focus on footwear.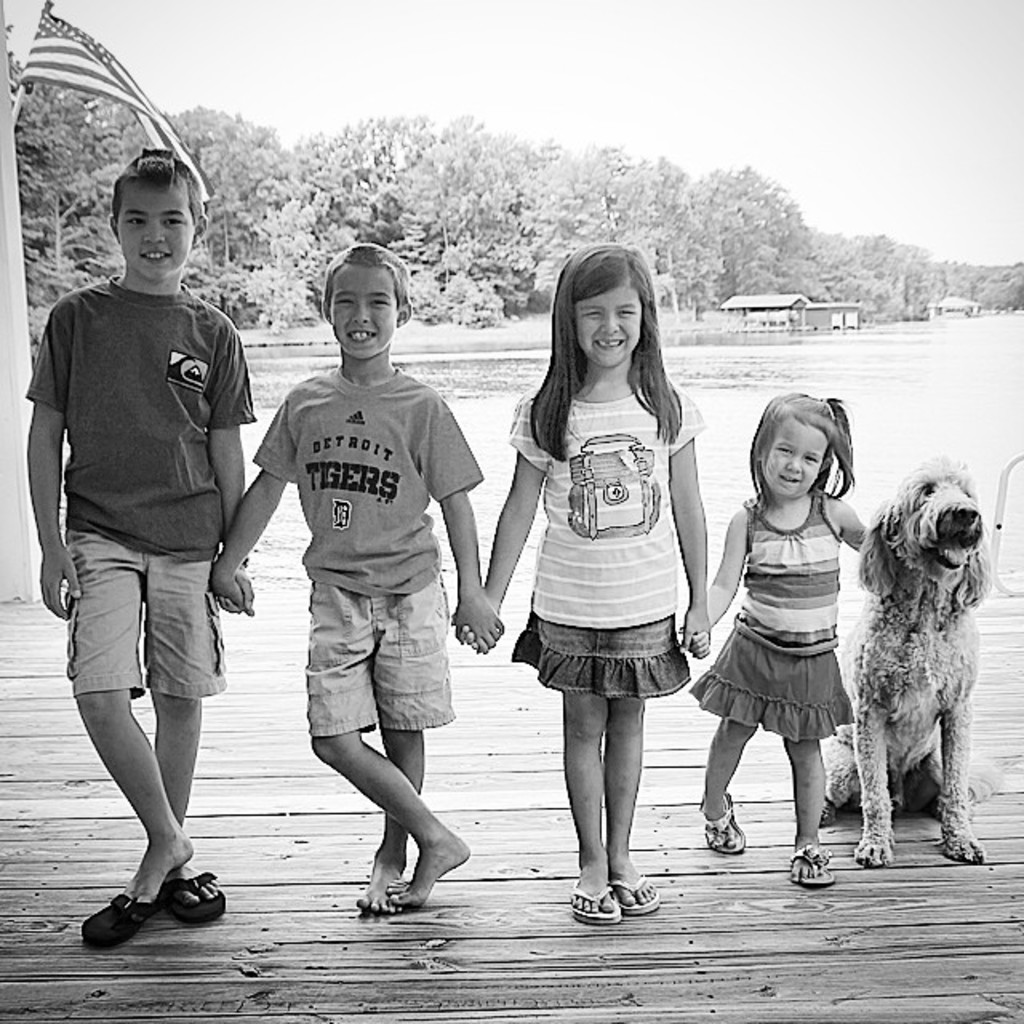
Focused at [x1=157, y1=877, x2=230, y2=923].
